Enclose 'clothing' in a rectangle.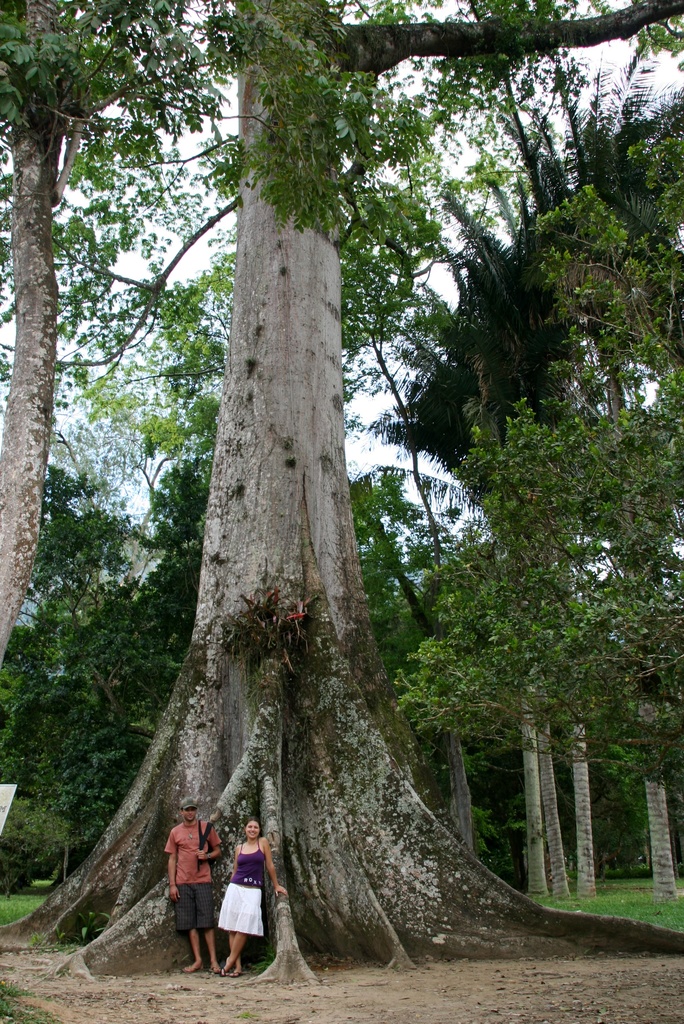
213 835 277 960.
